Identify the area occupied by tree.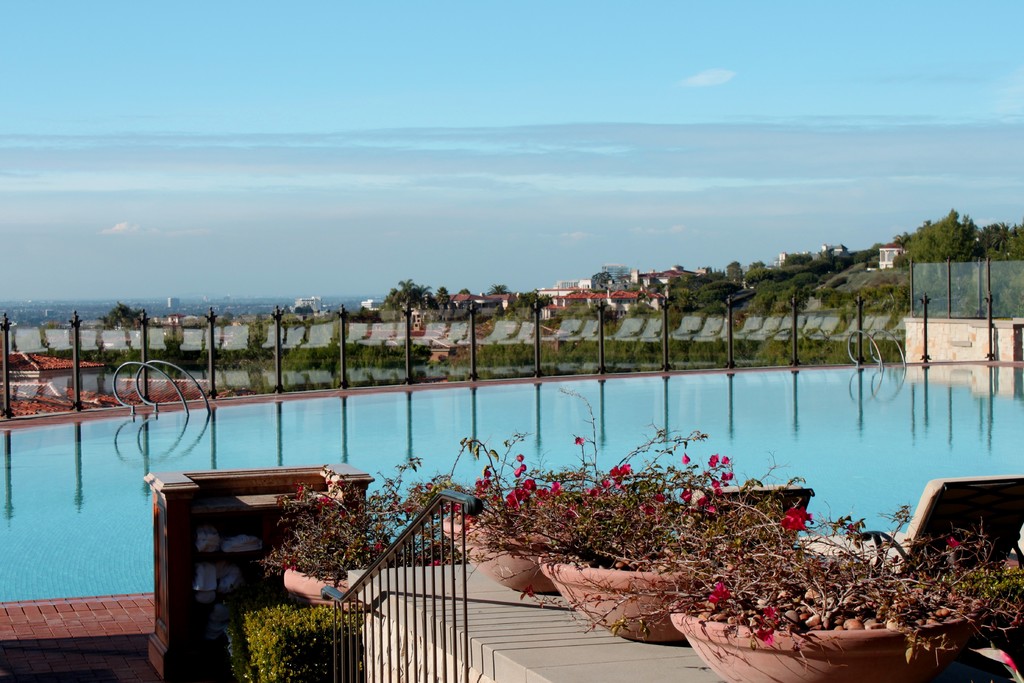
Area: {"x1": 105, "y1": 297, "x2": 143, "y2": 326}.
